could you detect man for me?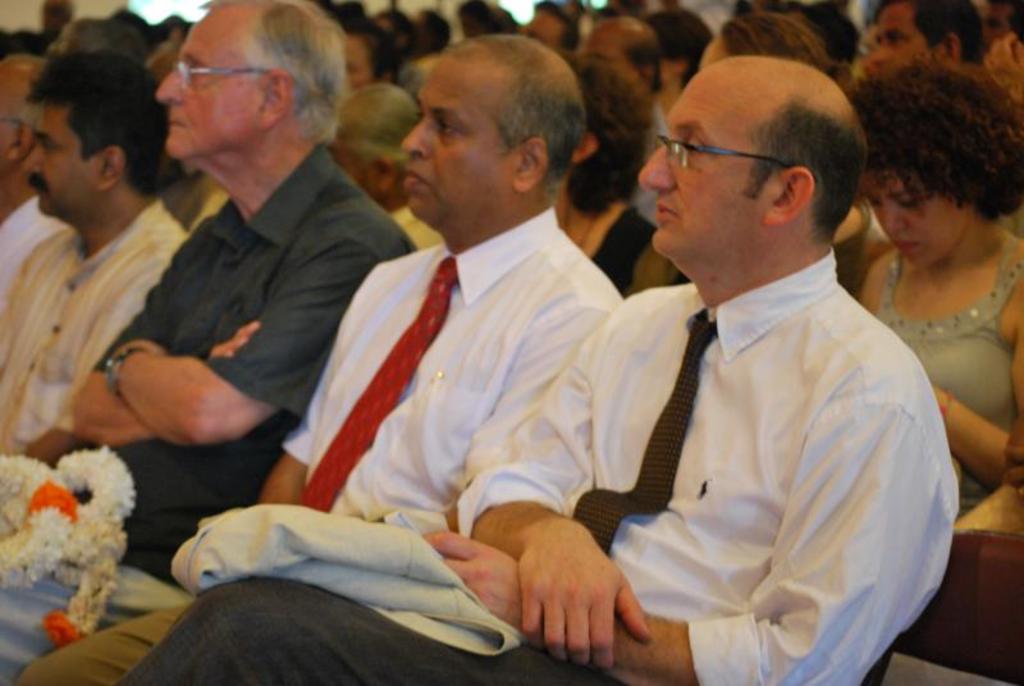
Detection result: bbox=[0, 0, 415, 685].
